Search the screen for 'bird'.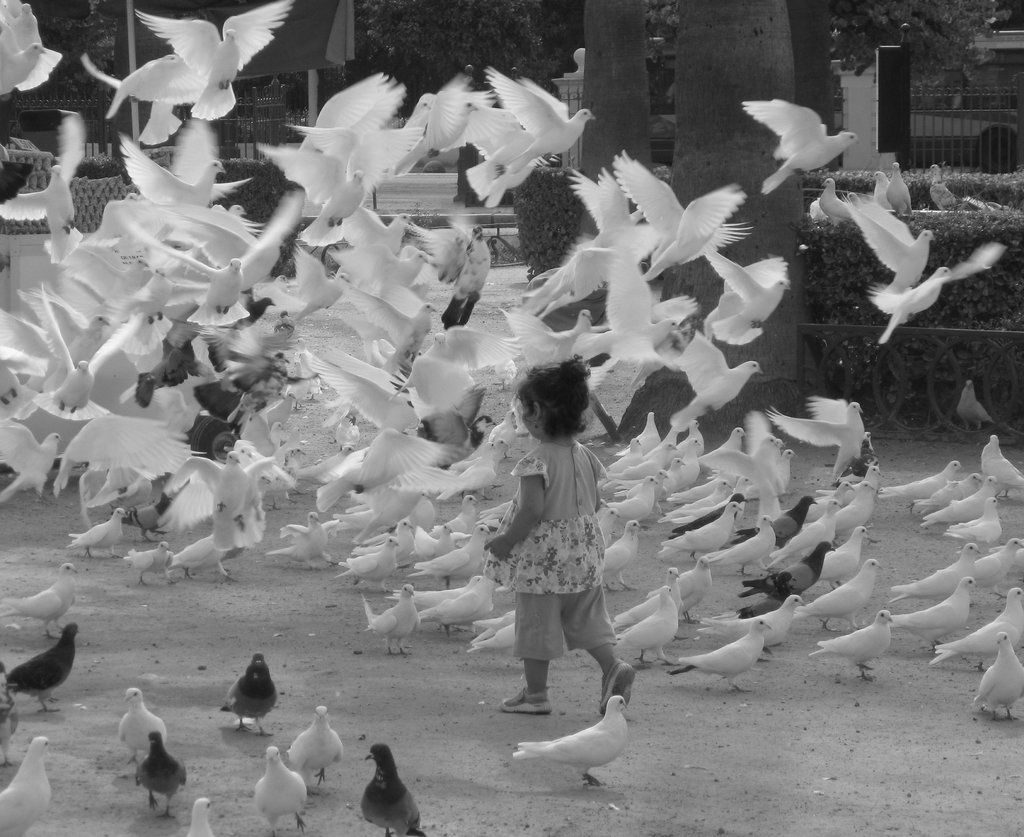
Found at <region>132, 727, 189, 820</region>.
